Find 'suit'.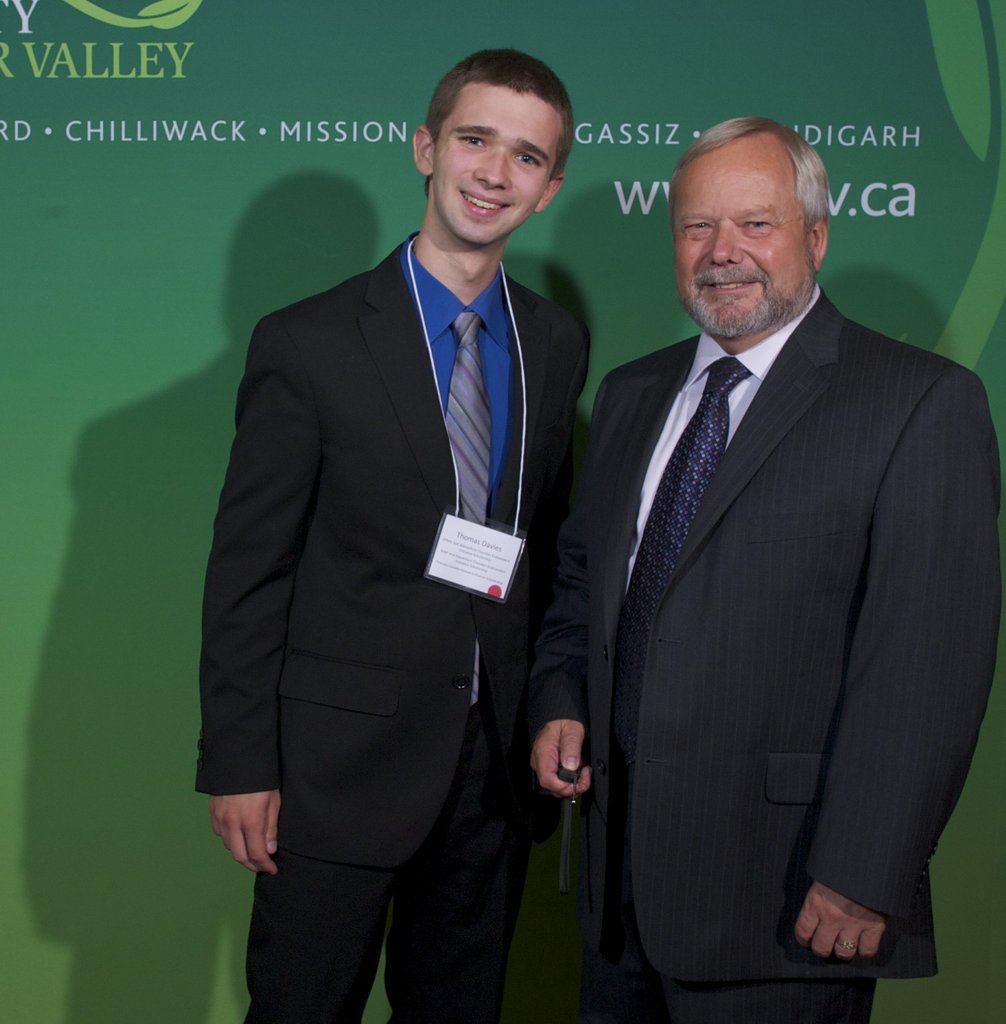
detection(189, 230, 594, 1023).
